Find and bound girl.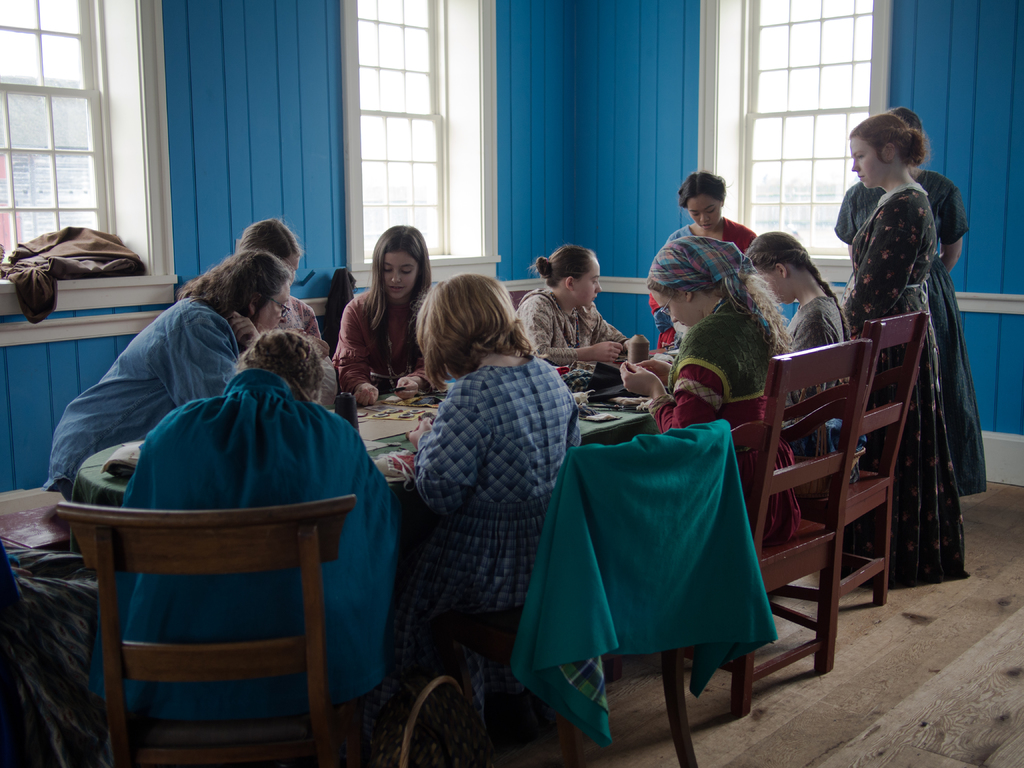
Bound: l=649, t=168, r=757, b=351.
